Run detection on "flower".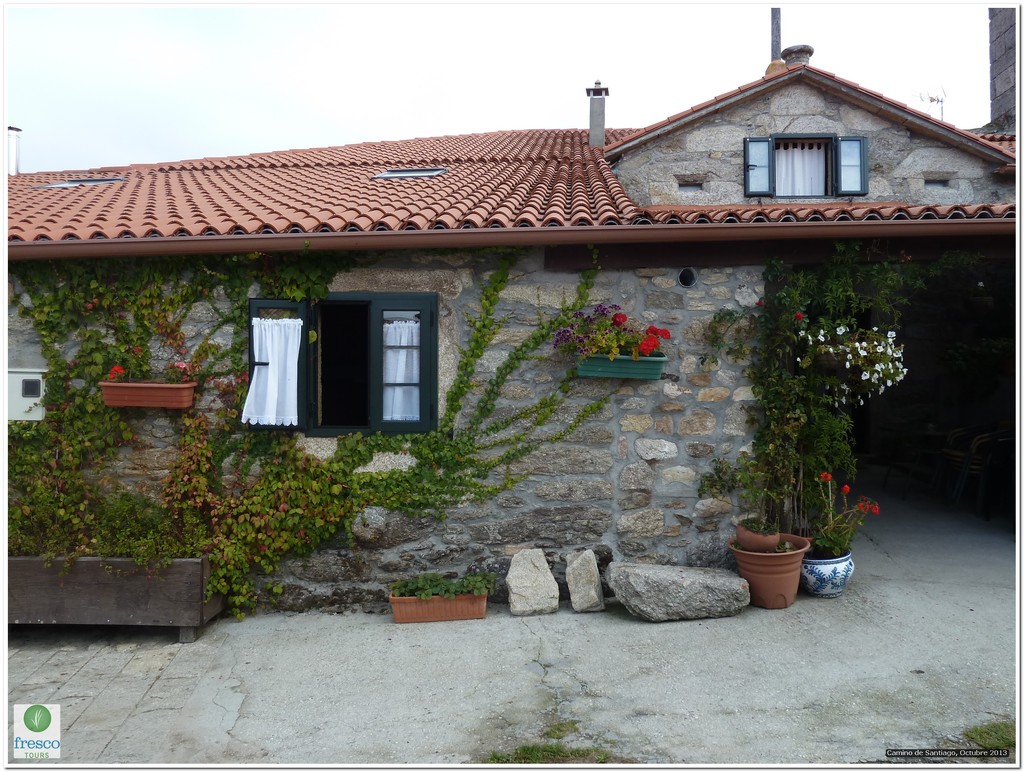
Result: 795/310/803/319.
